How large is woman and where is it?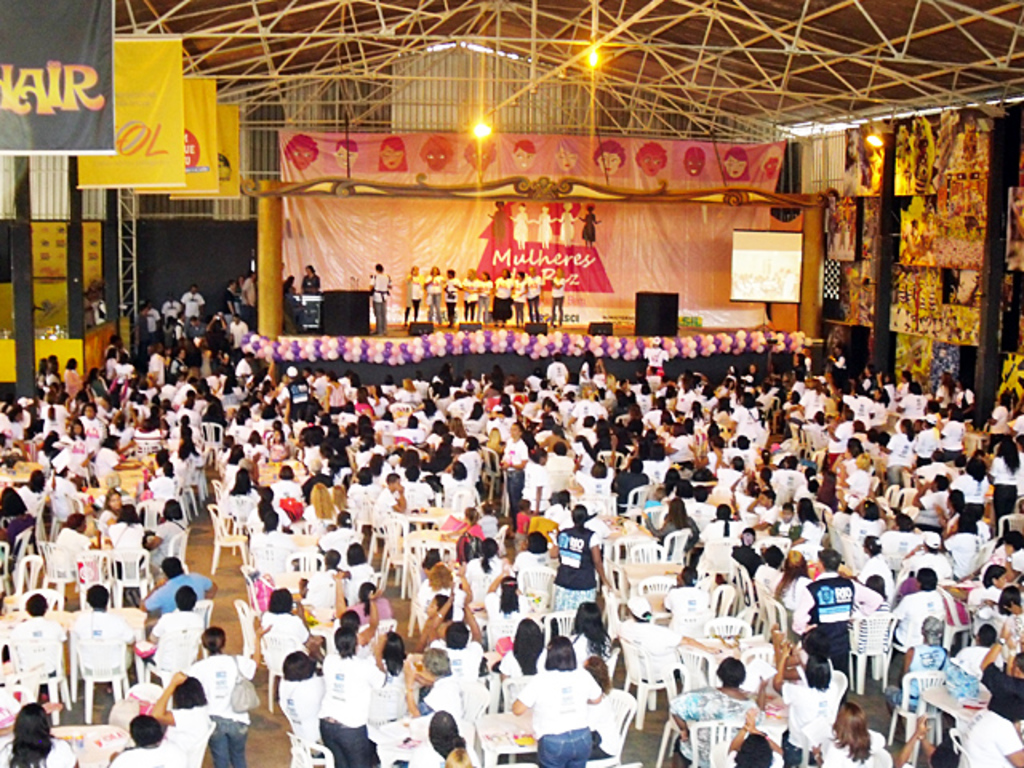
Bounding box: (x1=496, y1=424, x2=522, y2=512).
